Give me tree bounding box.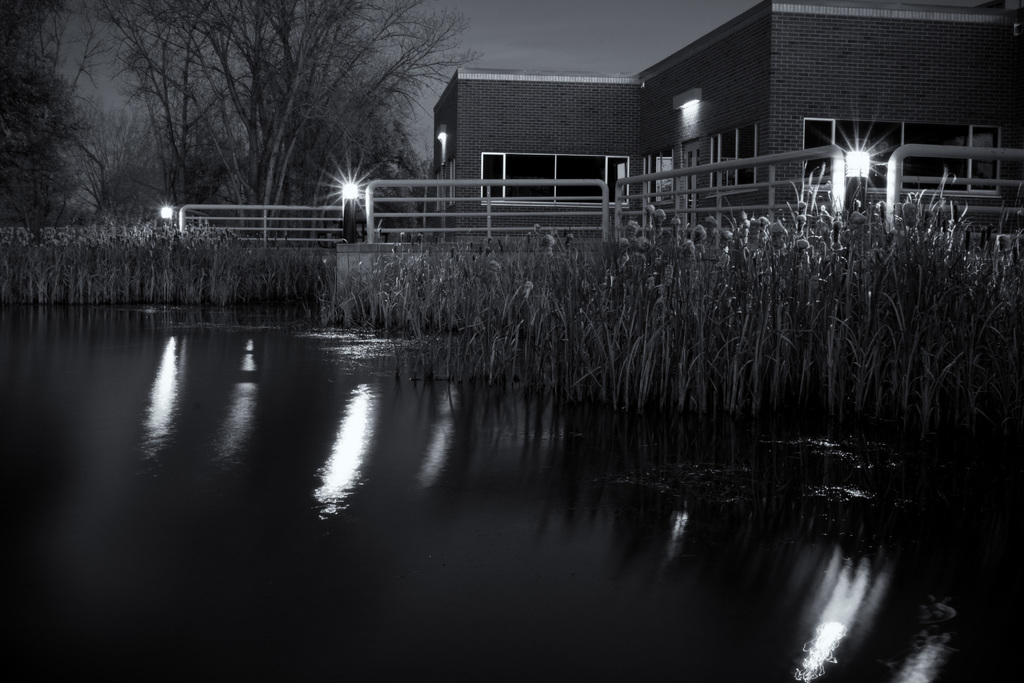
locate(0, 0, 99, 231).
